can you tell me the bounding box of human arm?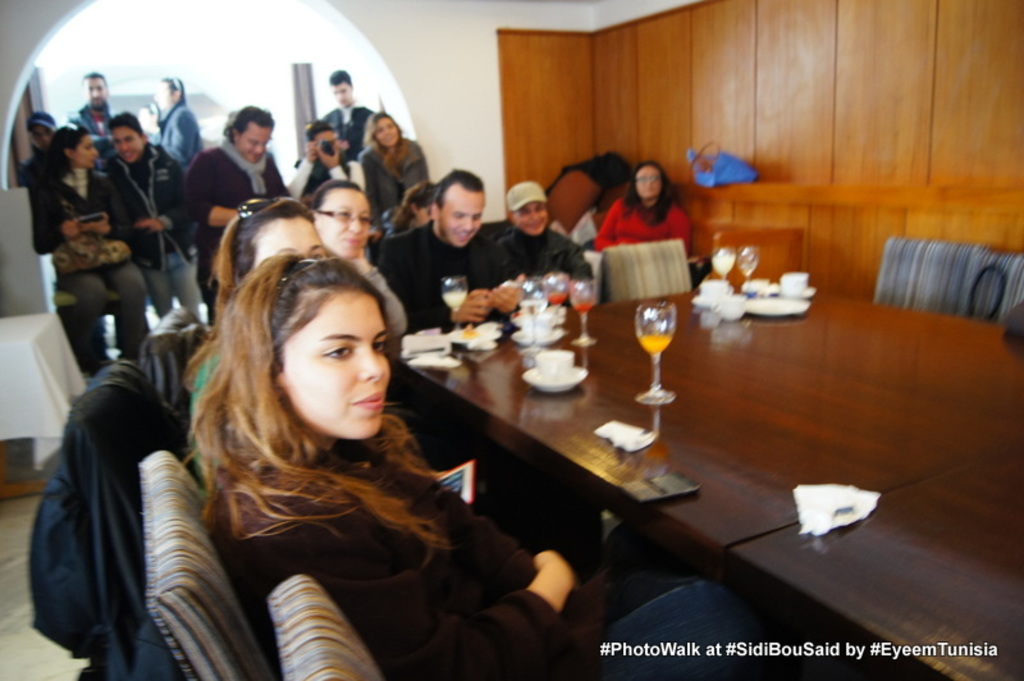
(x1=287, y1=141, x2=320, y2=206).
